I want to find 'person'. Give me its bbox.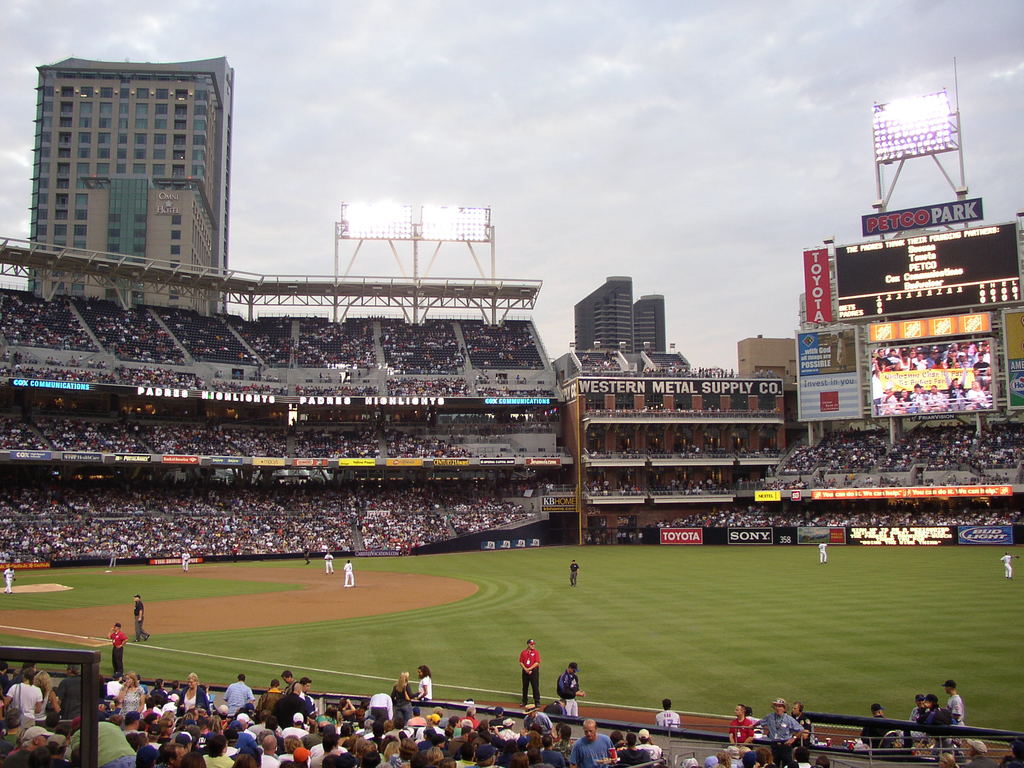
(x1=861, y1=703, x2=898, y2=743).
